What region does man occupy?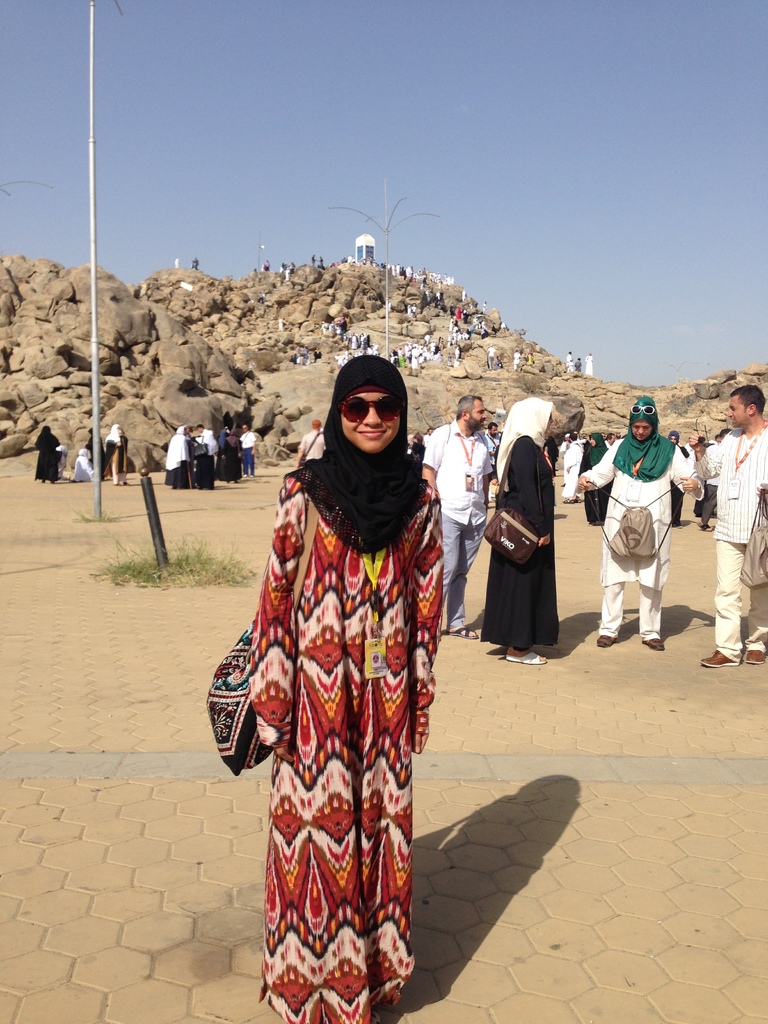
x1=605 y1=430 x2=618 y2=449.
